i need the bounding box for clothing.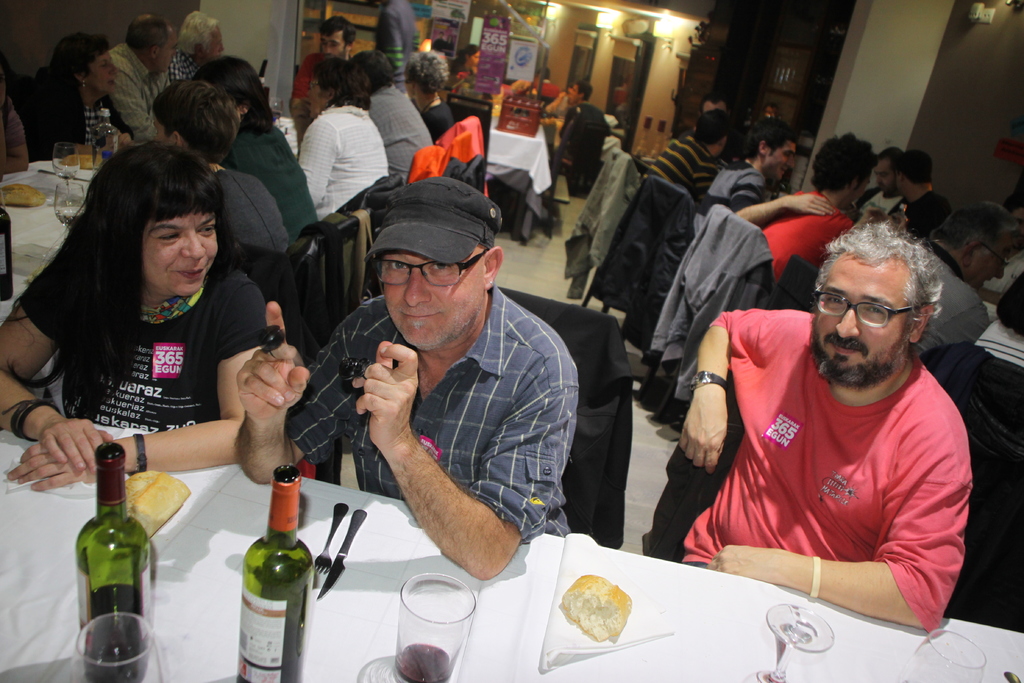
Here it is: locate(666, 299, 987, 609).
